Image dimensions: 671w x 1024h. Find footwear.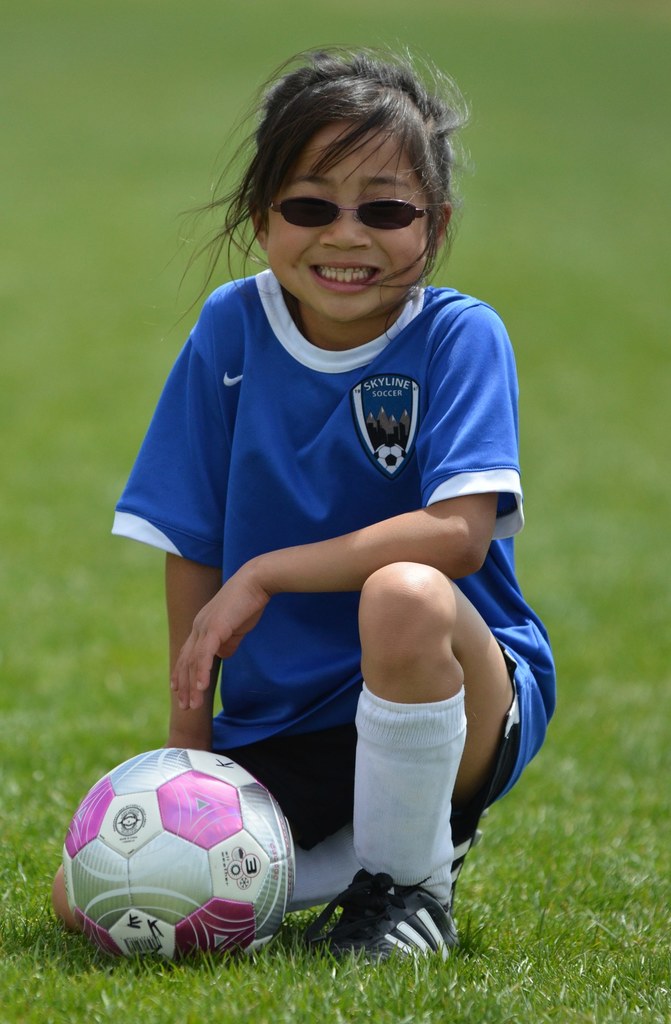
[299,868,464,973].
